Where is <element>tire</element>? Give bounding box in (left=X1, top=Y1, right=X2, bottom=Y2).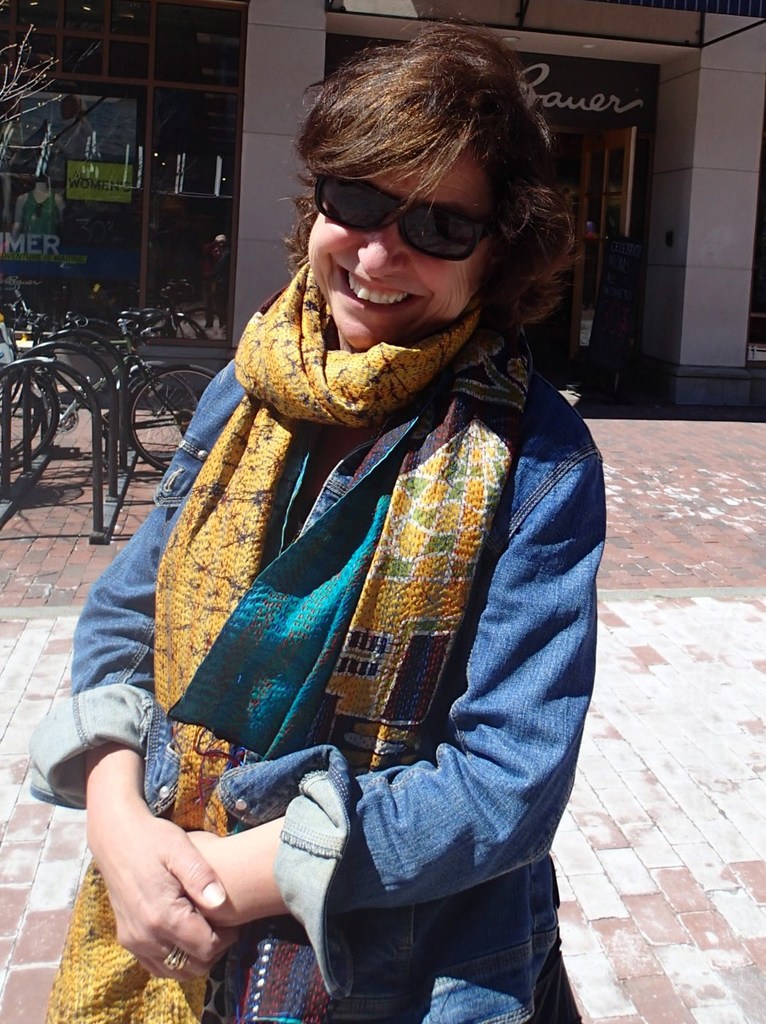
(left=124, top=367, right=199, bottom=462).
